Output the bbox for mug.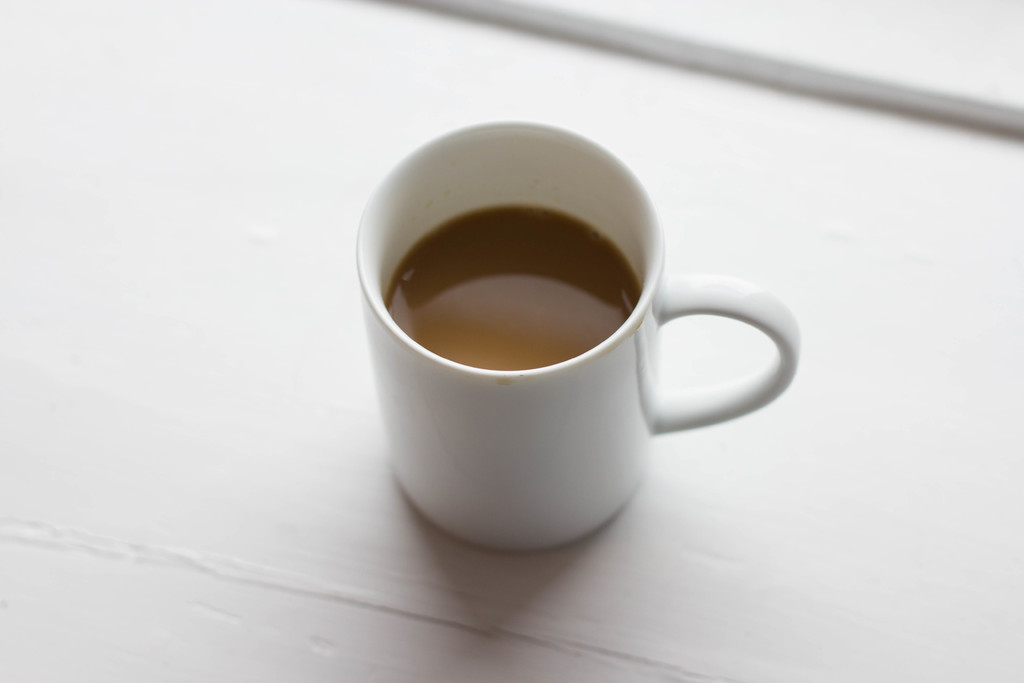
l=351, t=122, r=801, b=556.
